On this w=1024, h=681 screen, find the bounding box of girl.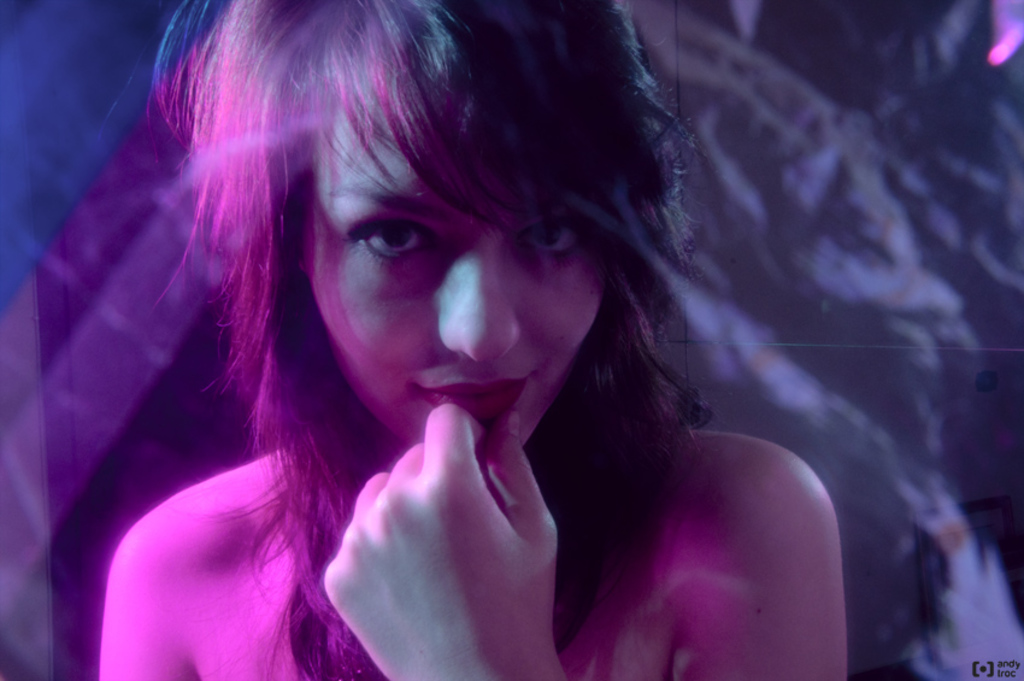
Bounding box: 96 0 851 680.
